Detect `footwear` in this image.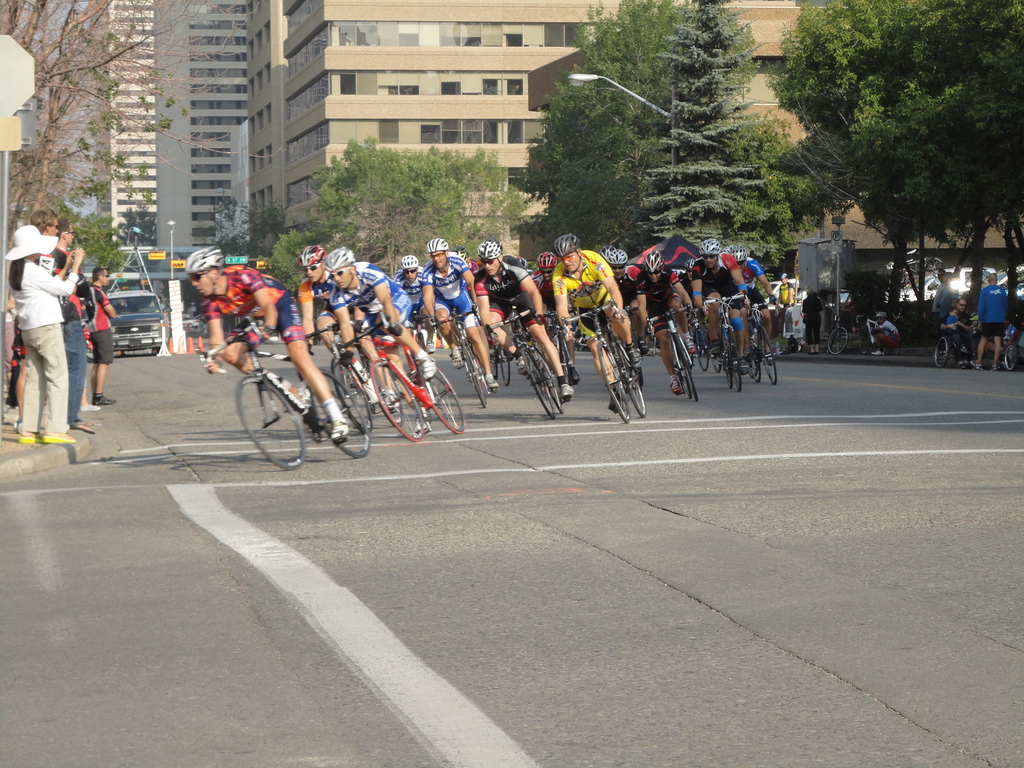
Detection: rect(956, 360, 970, 371).
